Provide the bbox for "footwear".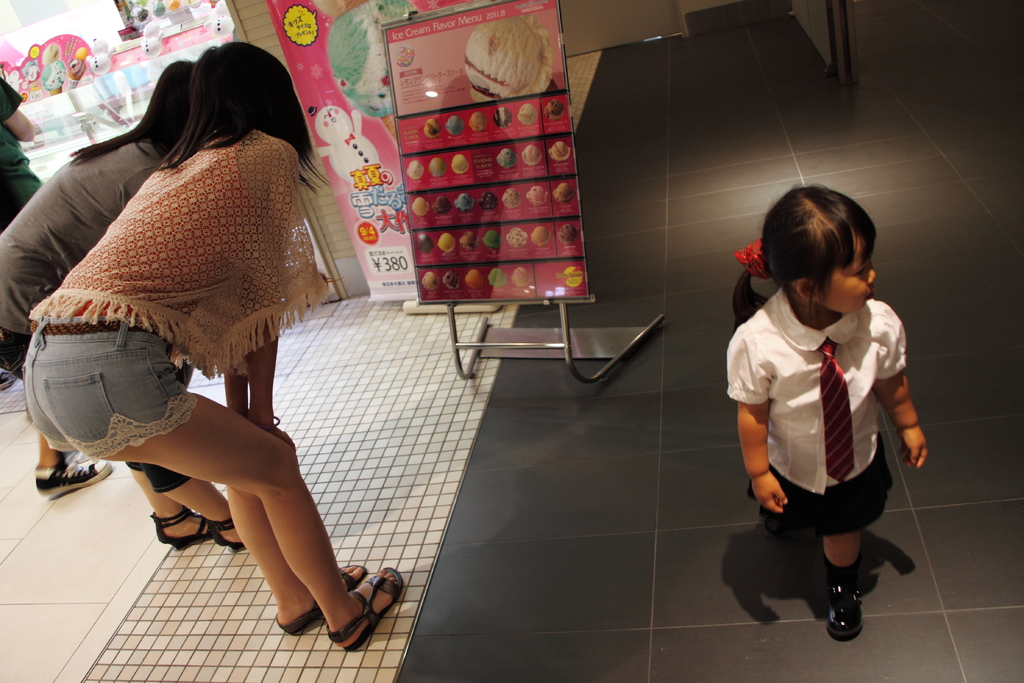
select_region(783, 525, 817, 572).
